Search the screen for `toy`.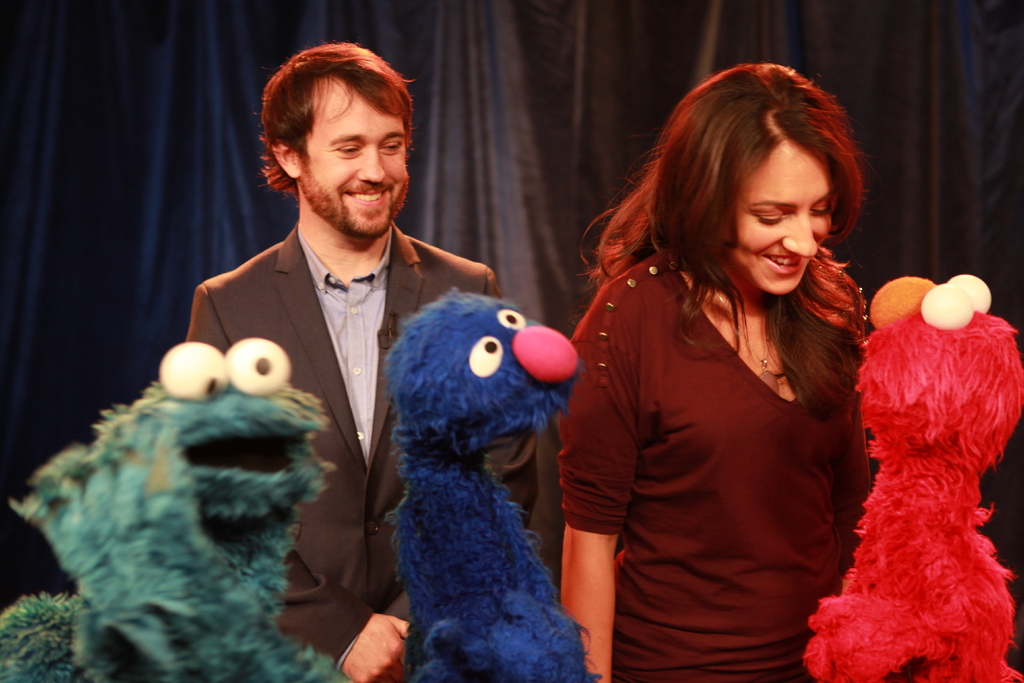
Found at crop(384, 286, 591, 682).
